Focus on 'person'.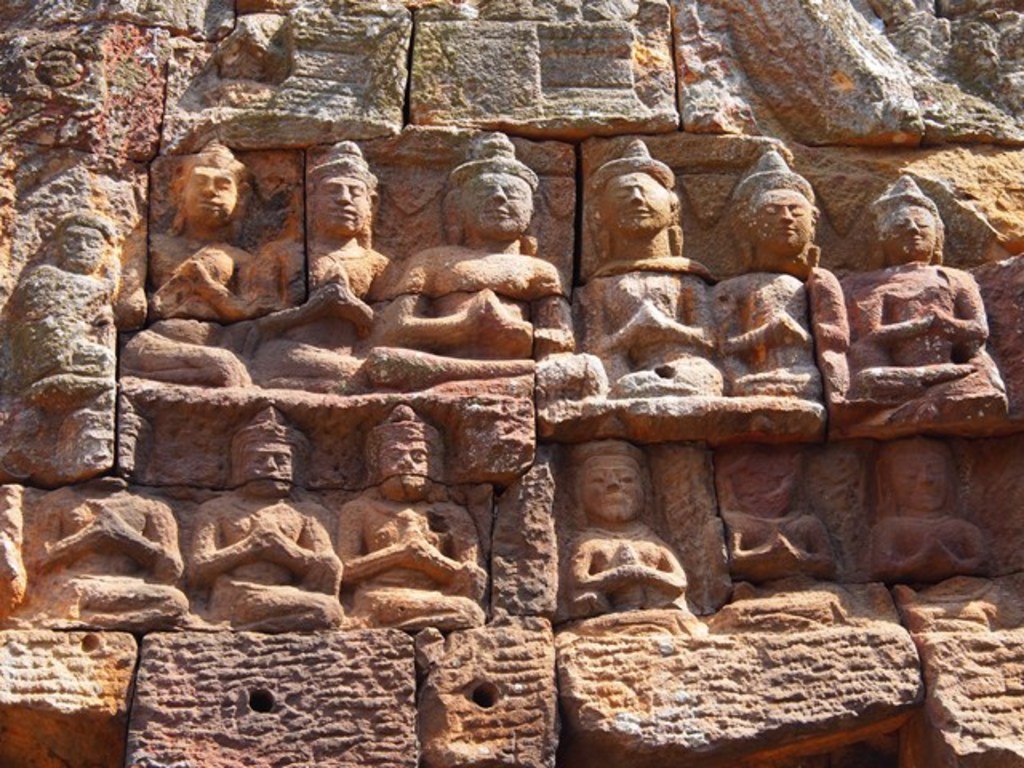
Focused at left=210, top=458, right=334, bottom=630.
